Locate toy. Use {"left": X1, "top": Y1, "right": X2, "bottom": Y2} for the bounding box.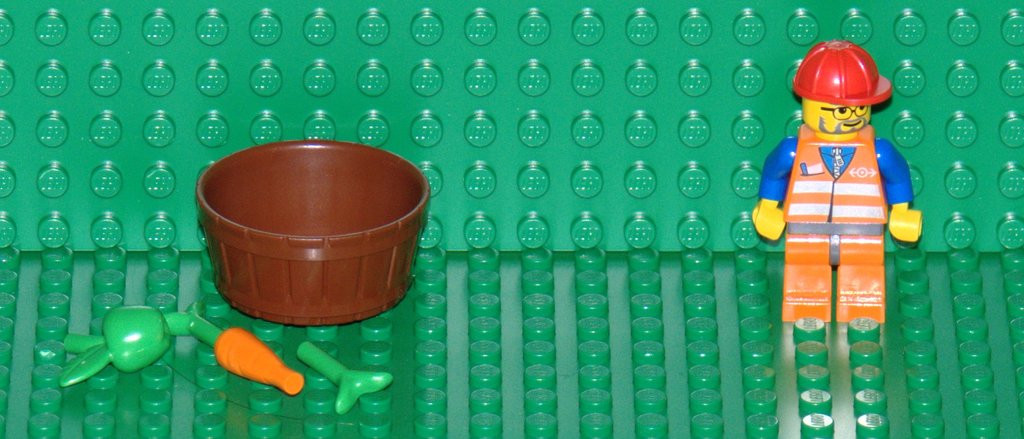
{"left": 63, "top": 302, "right": 301, "bottom": 392}.
